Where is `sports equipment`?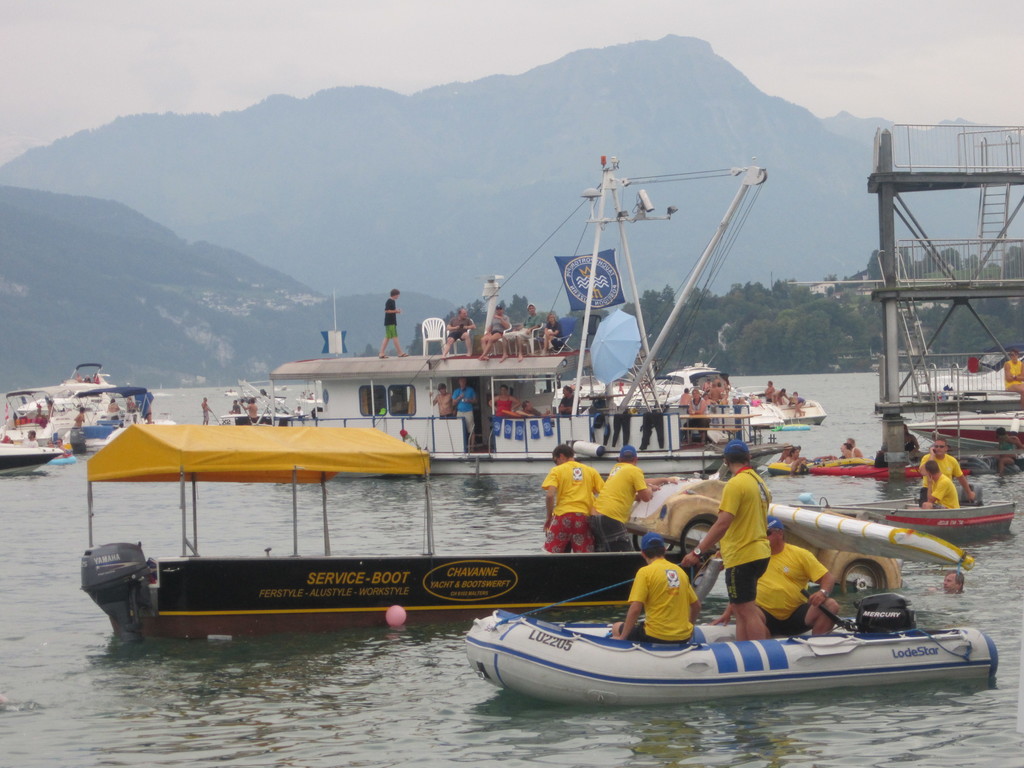
region(767, 456, 870, 476).
